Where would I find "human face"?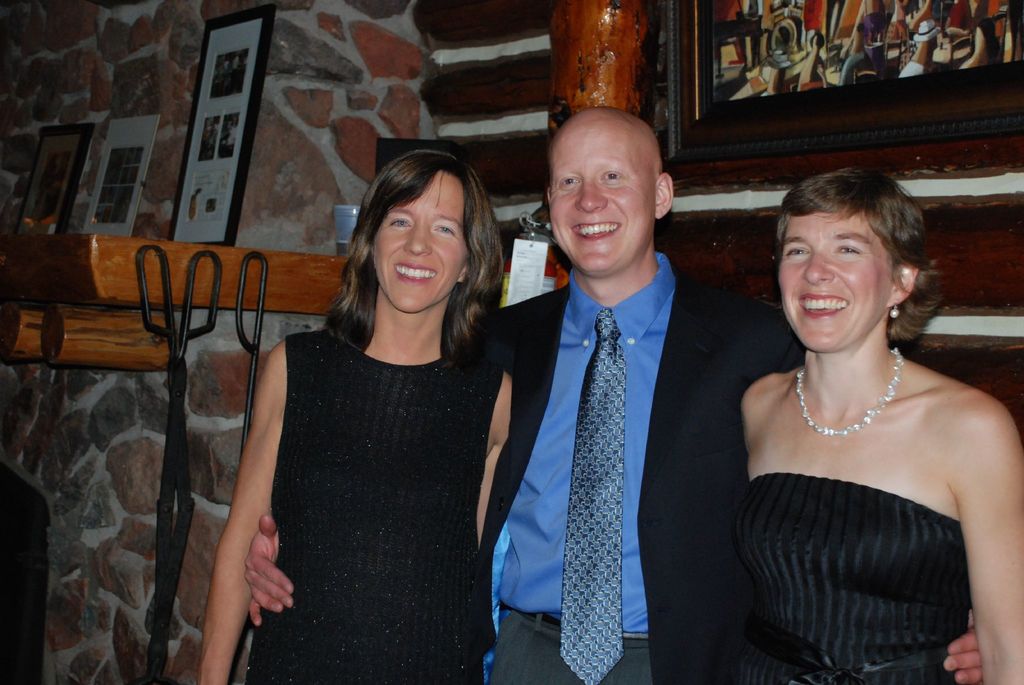
At l=544, t=114, r=650, b=278.
